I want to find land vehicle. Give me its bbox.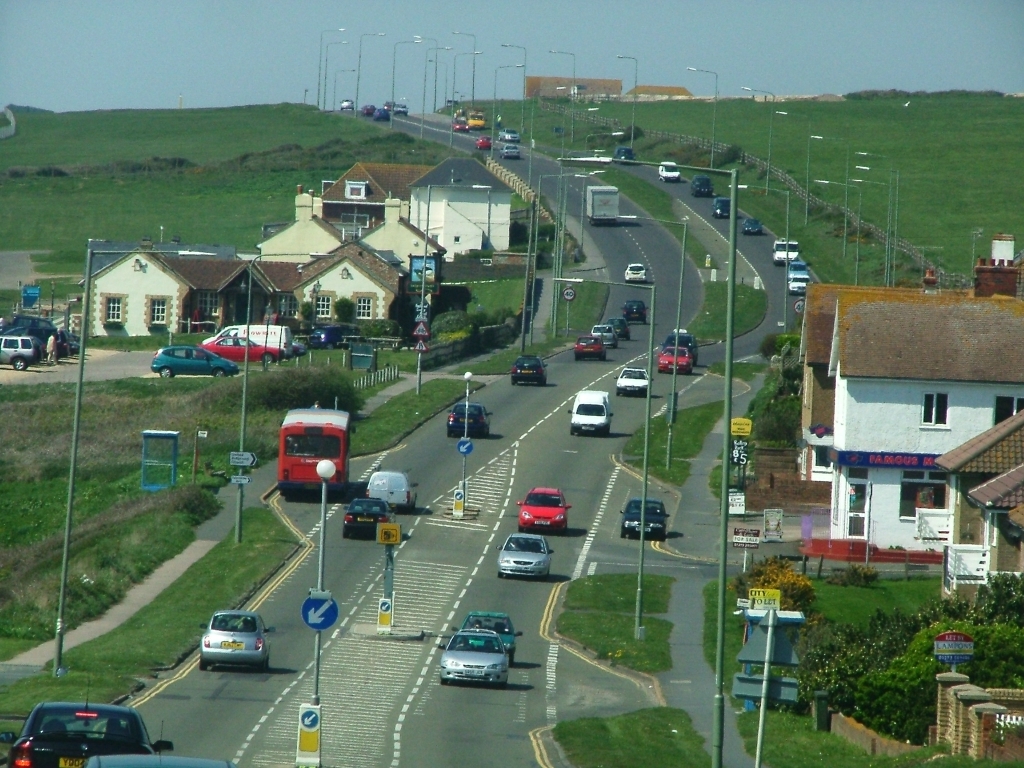
{"x1": 659, "y1": 326, "x2": 700, "y2": 368}.
